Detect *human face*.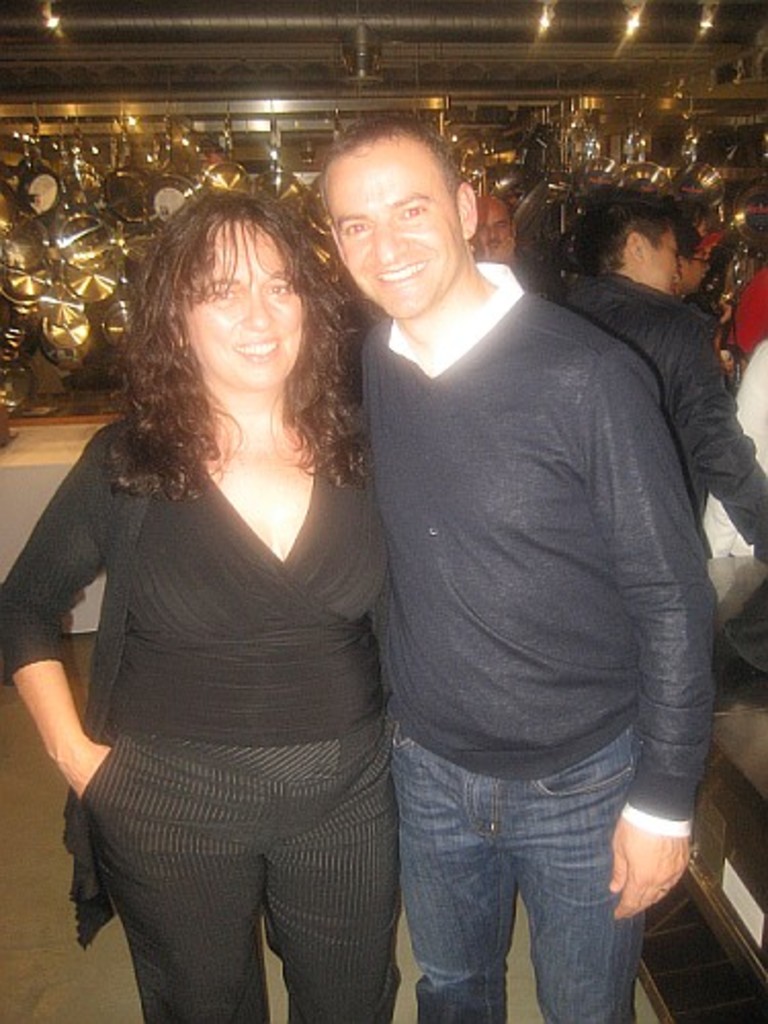
Detected at <region>647, 231, 680, 285</region>.
